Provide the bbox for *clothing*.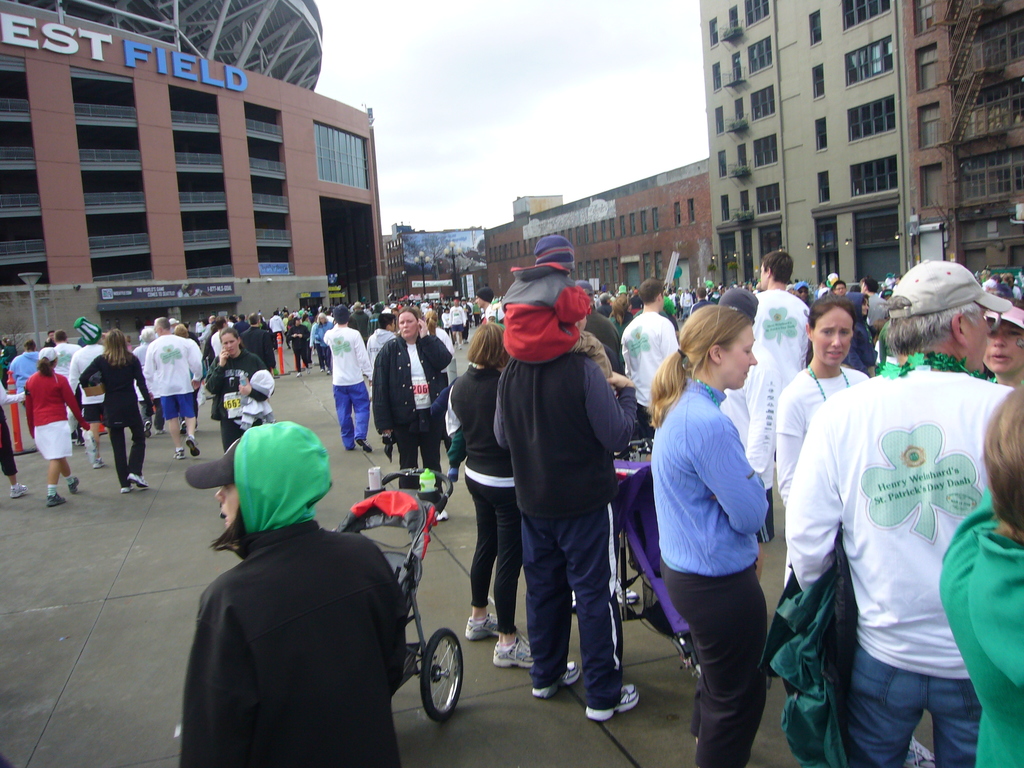
box=[183, 519, 405, 766].
